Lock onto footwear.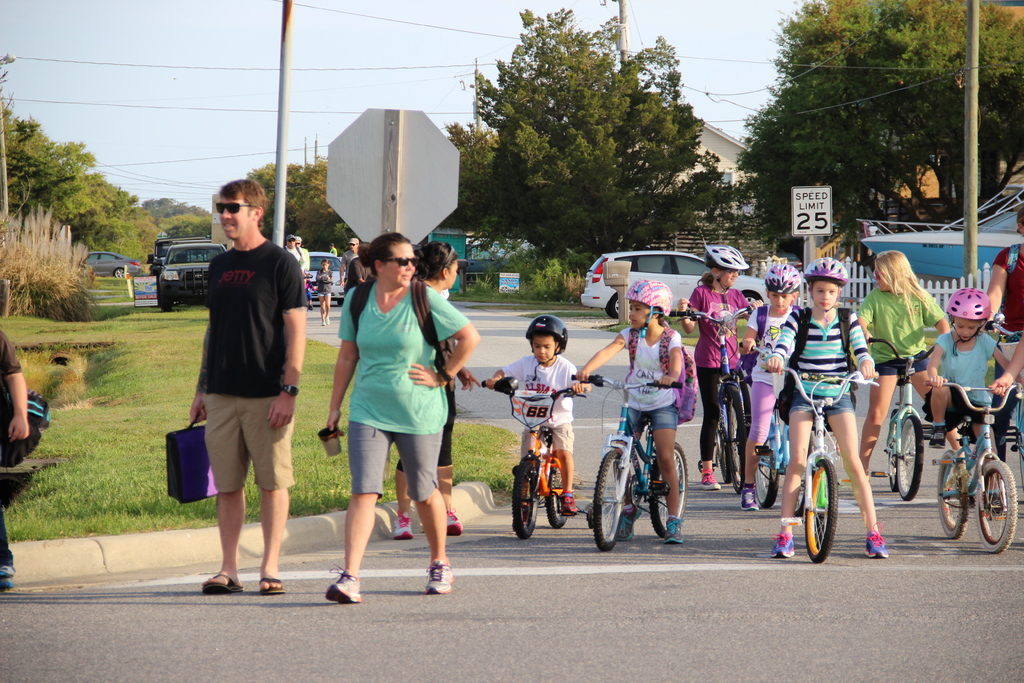
Locked: l=742, t=488, r=758, b=511.
